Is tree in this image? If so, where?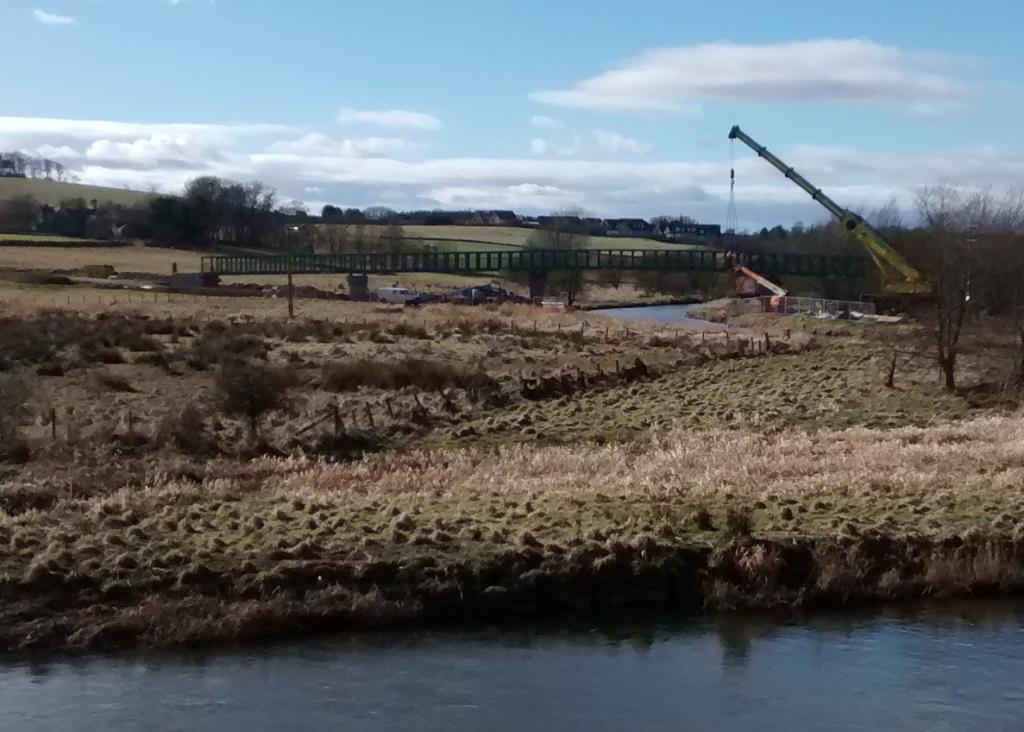
Yes, at pyautogui.locateOnScreen(747, 200, 920, 310).
